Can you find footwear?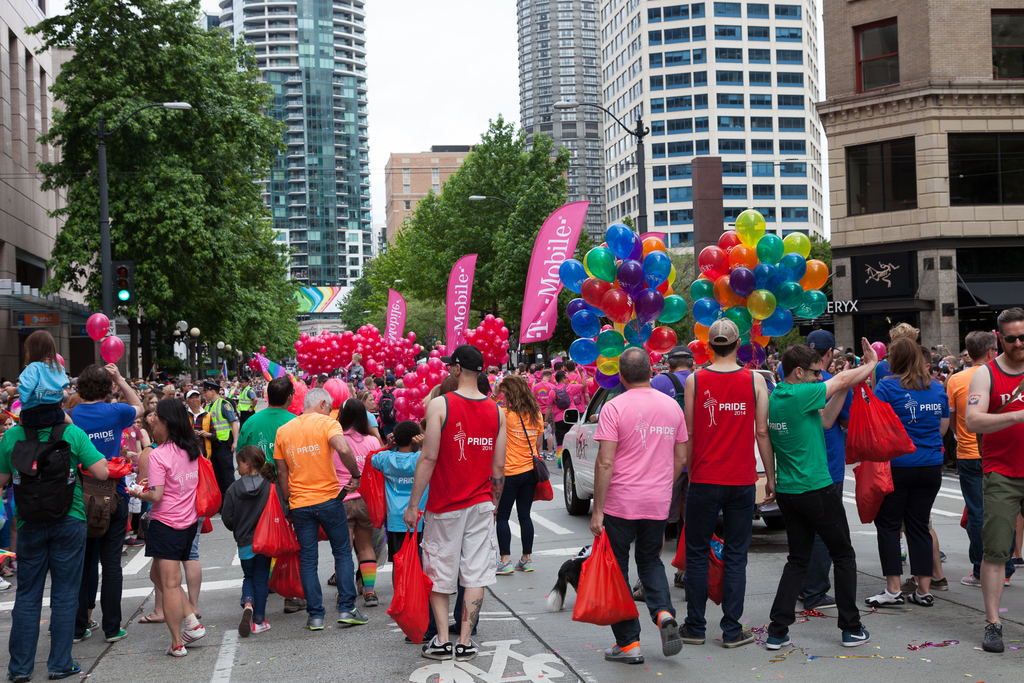
Yes, bounding box: Rect(420, 638, 456, 658).
